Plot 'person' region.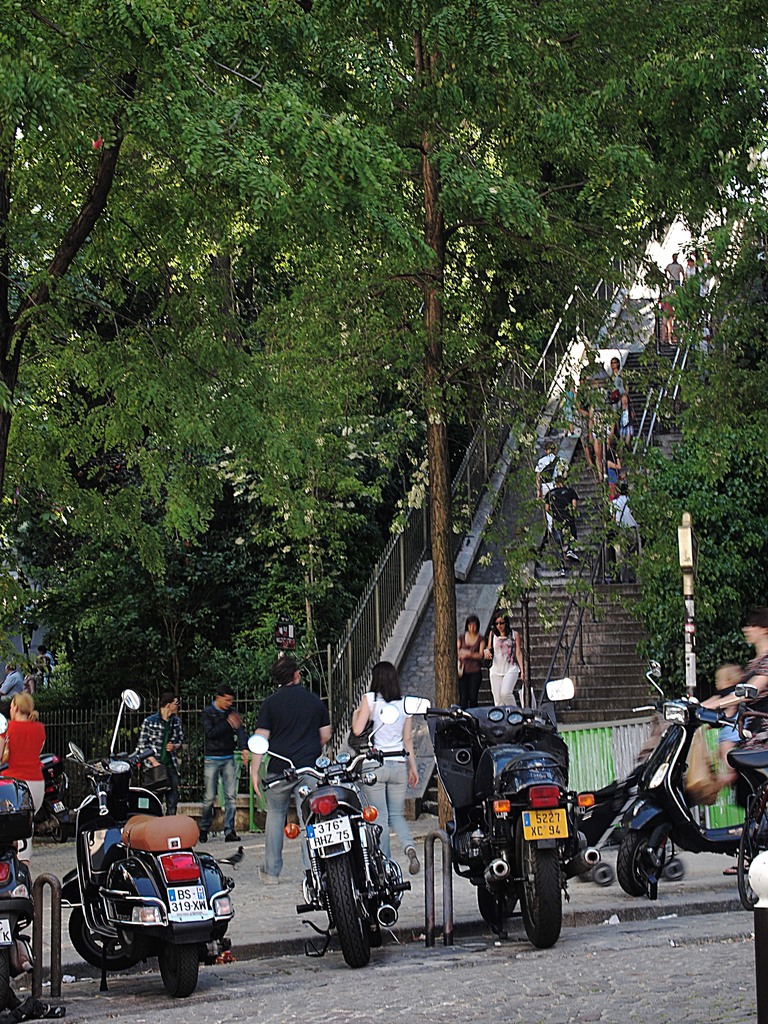
Plotted at x1=2, y1=685, x2=47, y2=869.
